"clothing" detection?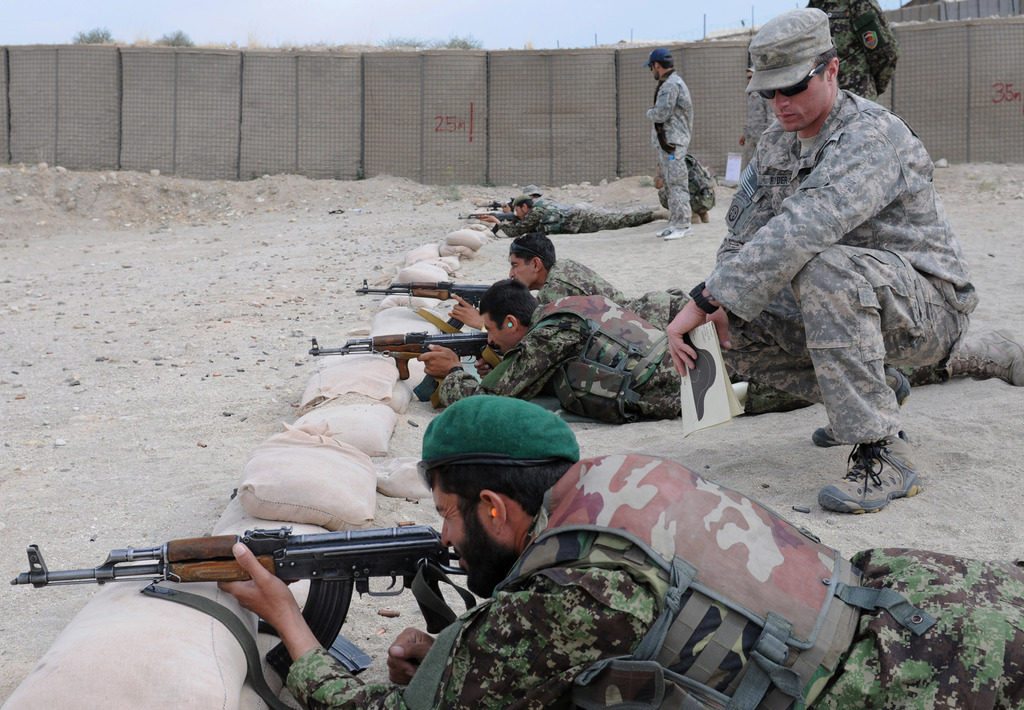
651, 75, 702, 246
